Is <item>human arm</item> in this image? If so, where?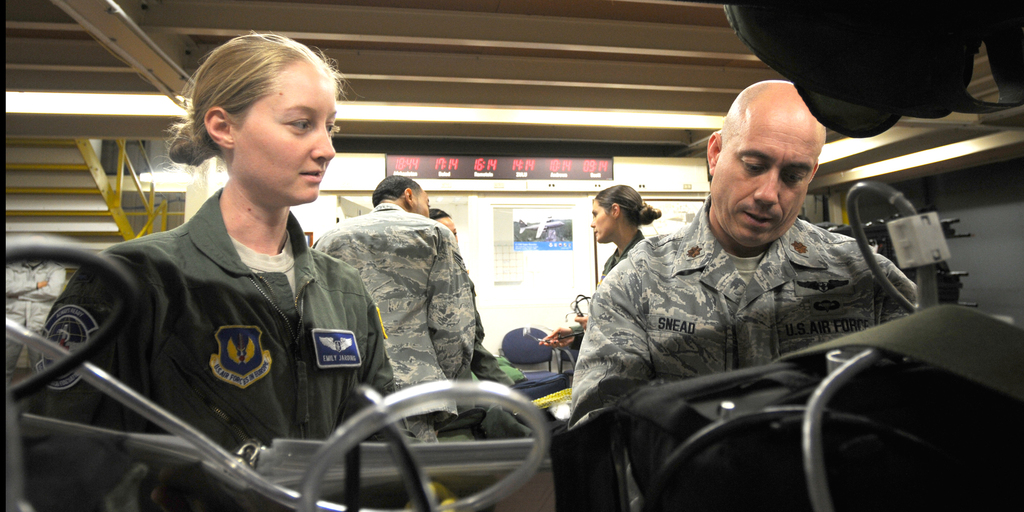
Yes, at bbox(861, 265, 929, 348).
